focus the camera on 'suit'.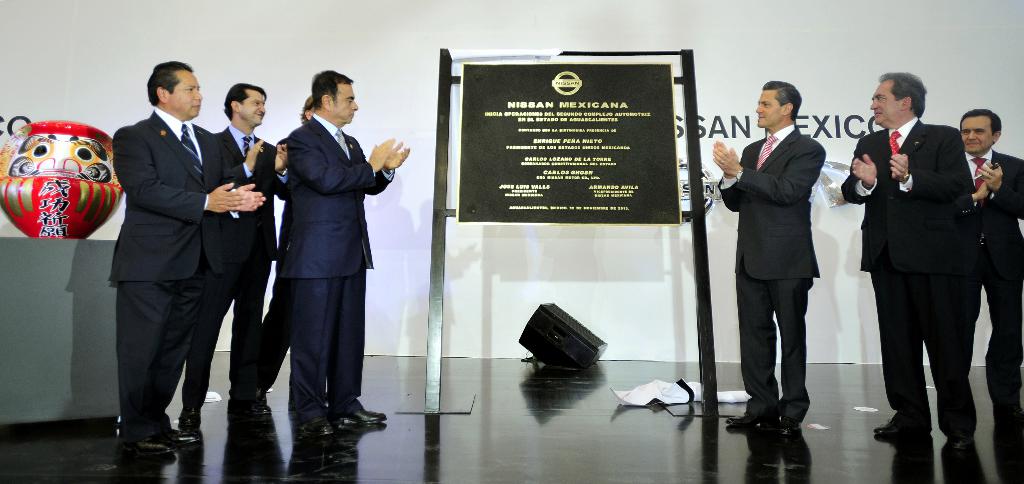
Focus region: Rect(728, 81, 841, 438).
